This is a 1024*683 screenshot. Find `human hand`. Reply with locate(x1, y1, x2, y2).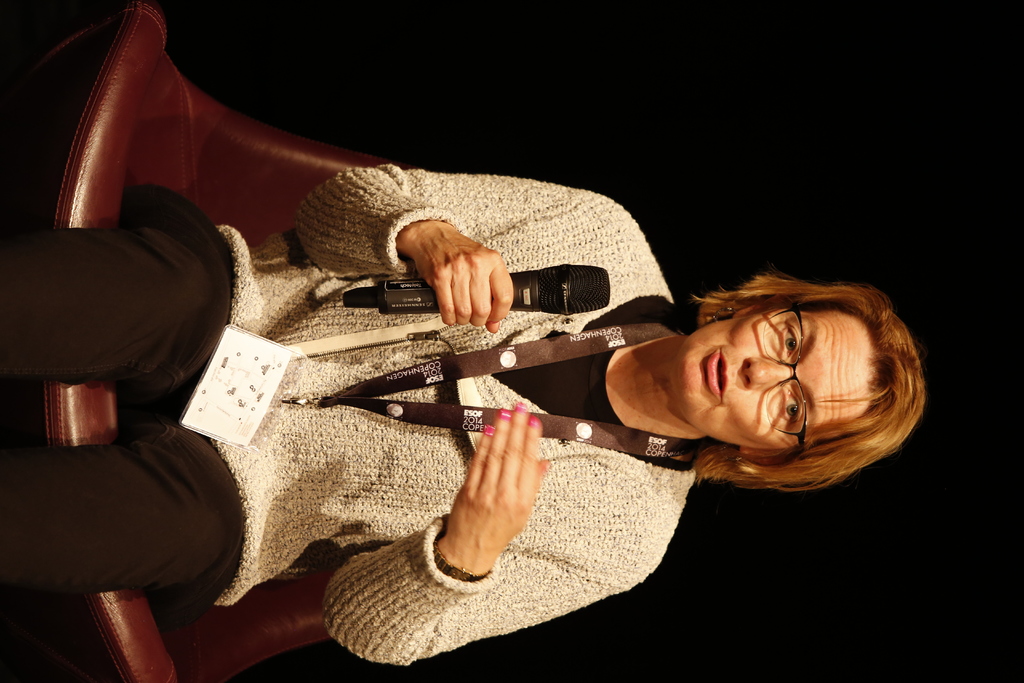
locate(409, 218, 518, 338).
